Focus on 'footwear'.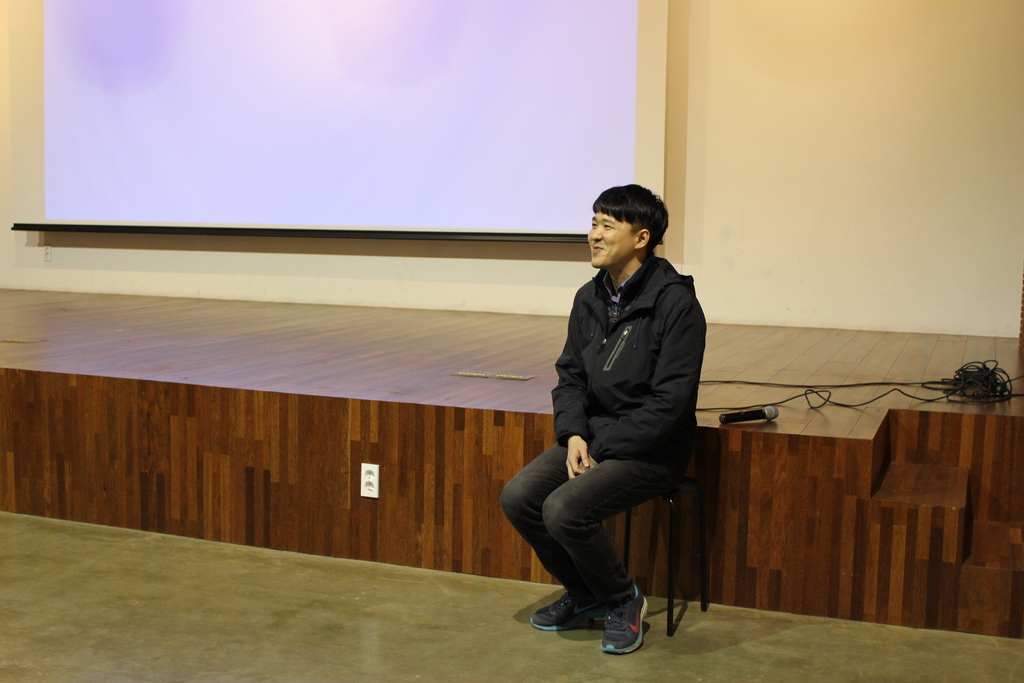
Focused at <region>521, 595, 601, 631</region>.
